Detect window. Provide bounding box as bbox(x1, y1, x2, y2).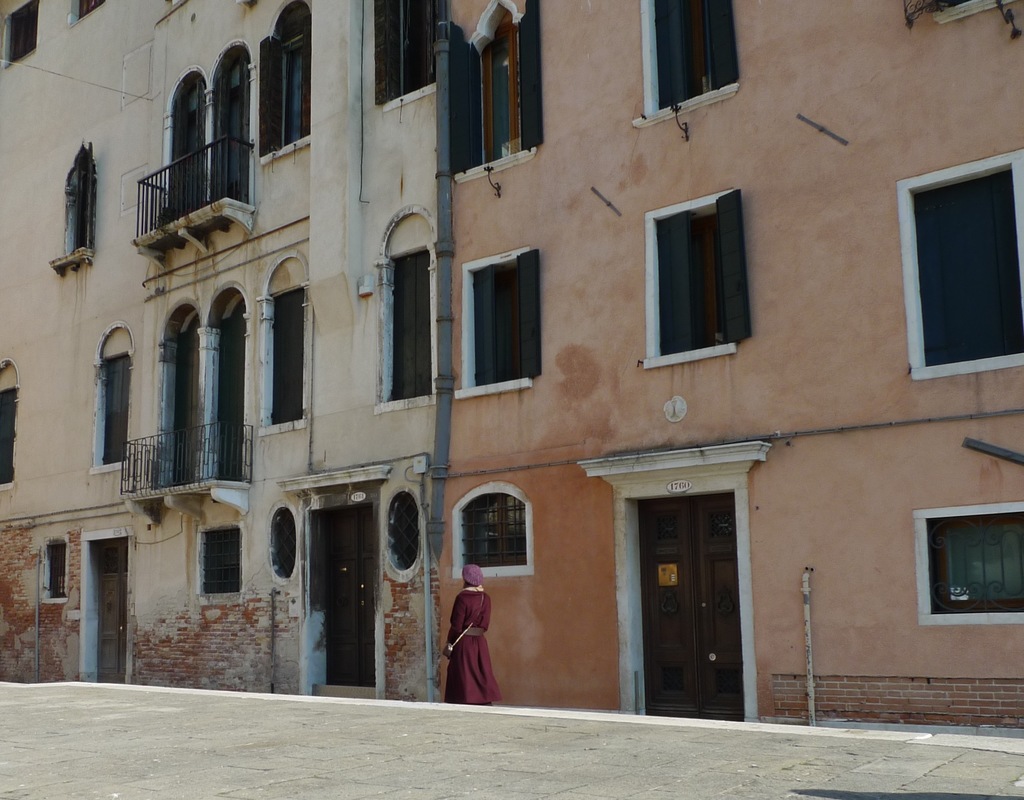
bbox(927, 513, 1023, 617).
